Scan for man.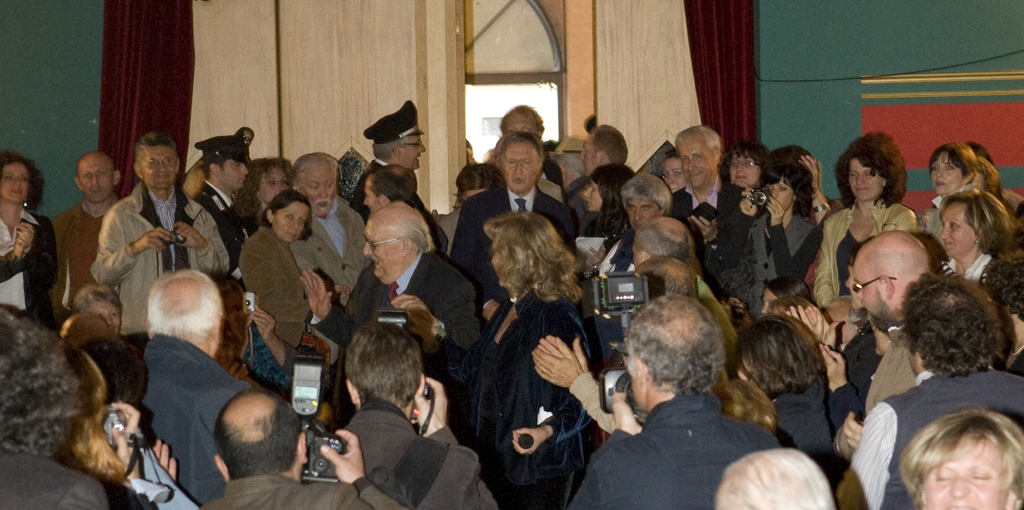
Scan result: detection(627, 203, 742, 361).
